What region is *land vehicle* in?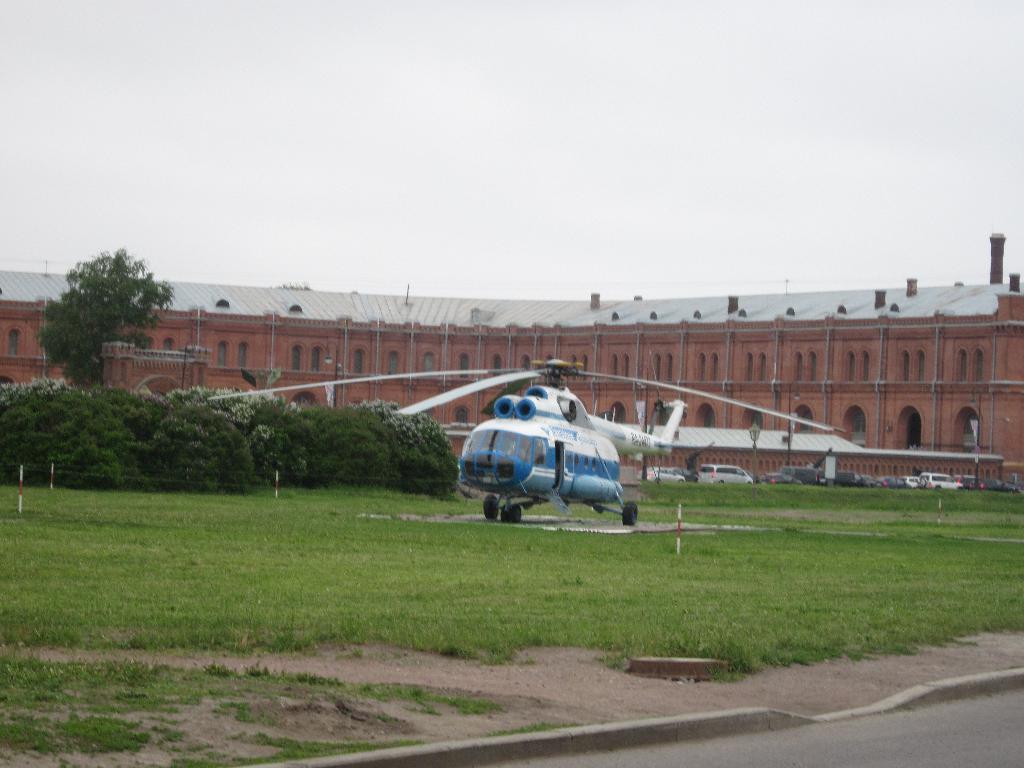
671, 465, 696, 481.
